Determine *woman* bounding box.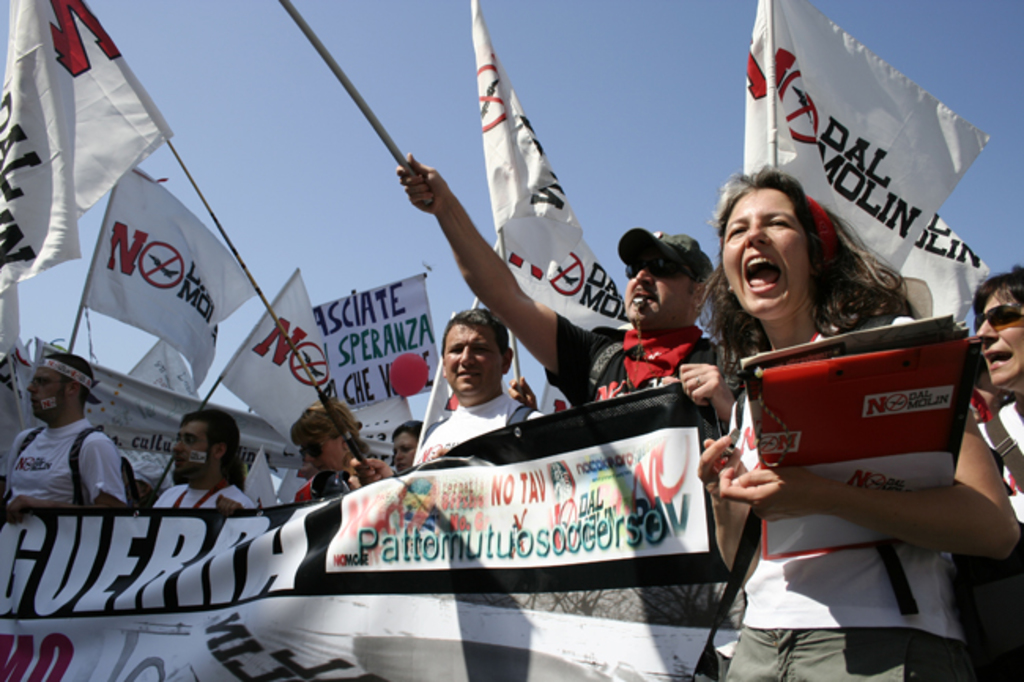
Determined: bbox(696, 158, 974, 658).
